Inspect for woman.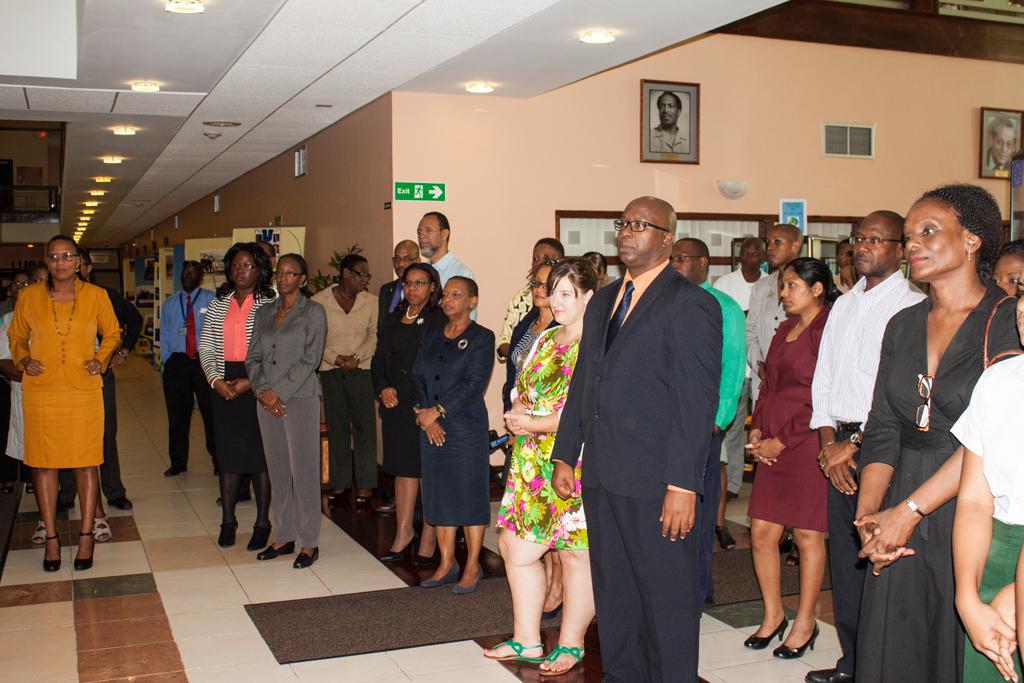
Inspection: l=9, t=235, r=123, b=572.
